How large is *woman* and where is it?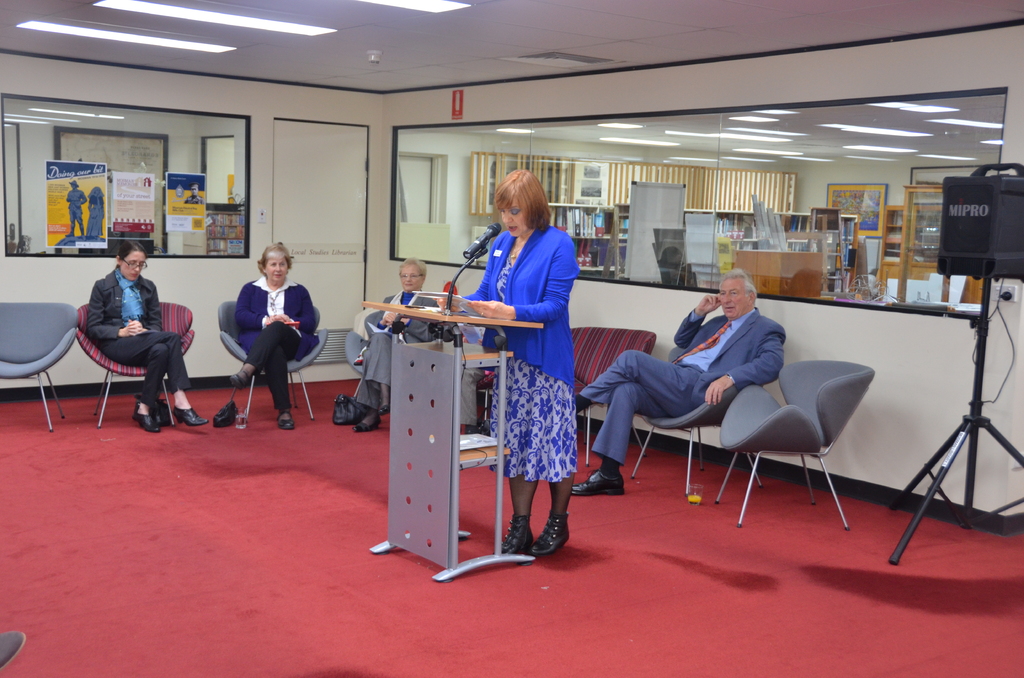
Bounding box: box(435, 168, 575, 563).
